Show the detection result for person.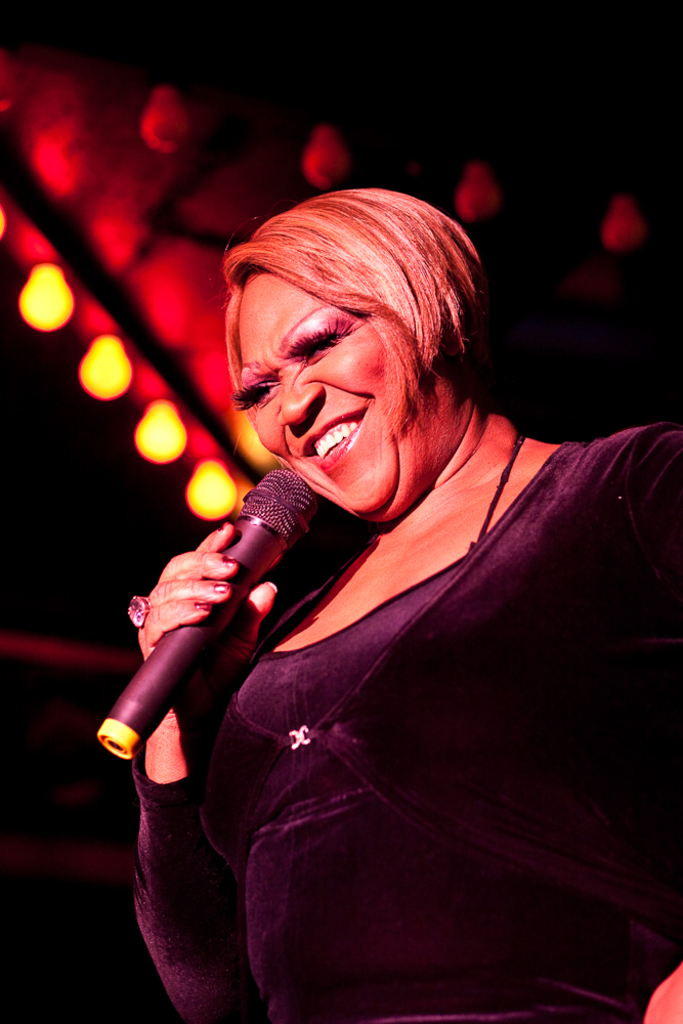
region(88, 173, 638, 976).
